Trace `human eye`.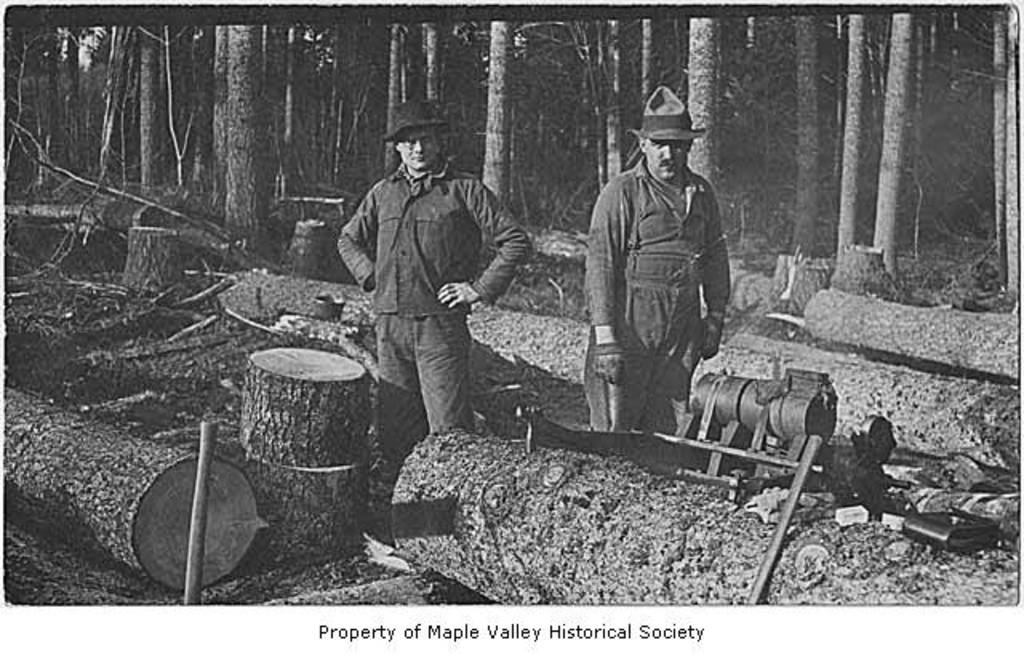
Traced to 424,134,435,144.
